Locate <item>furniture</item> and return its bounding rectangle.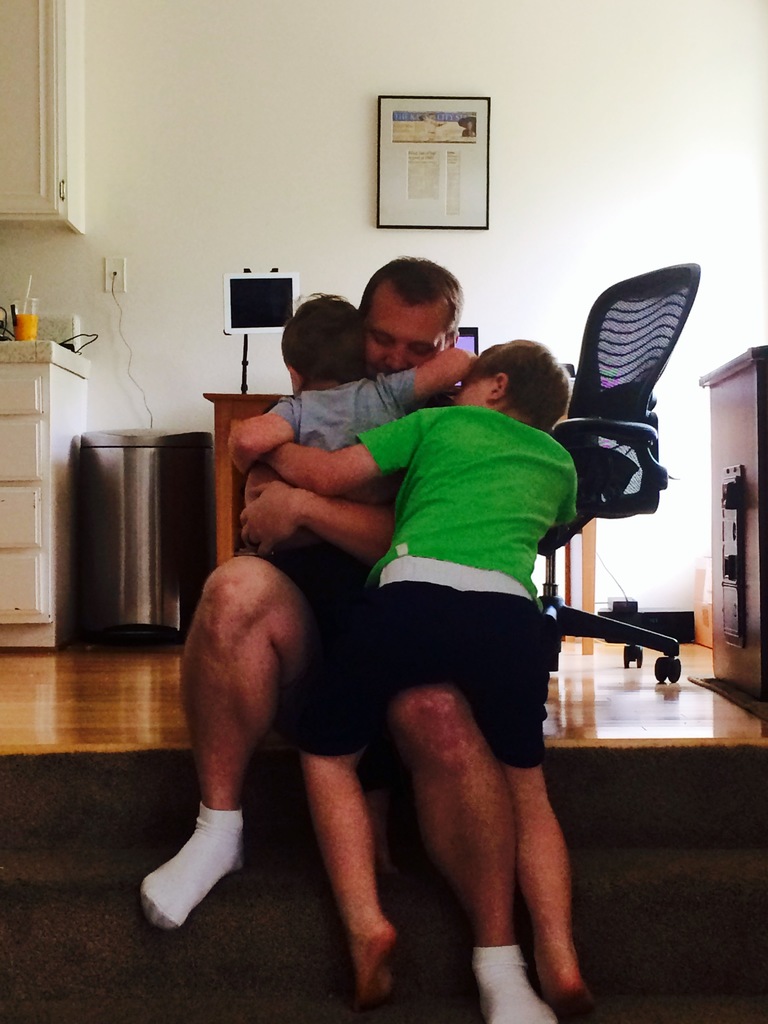
select_region(697, 351, 767, 718).
